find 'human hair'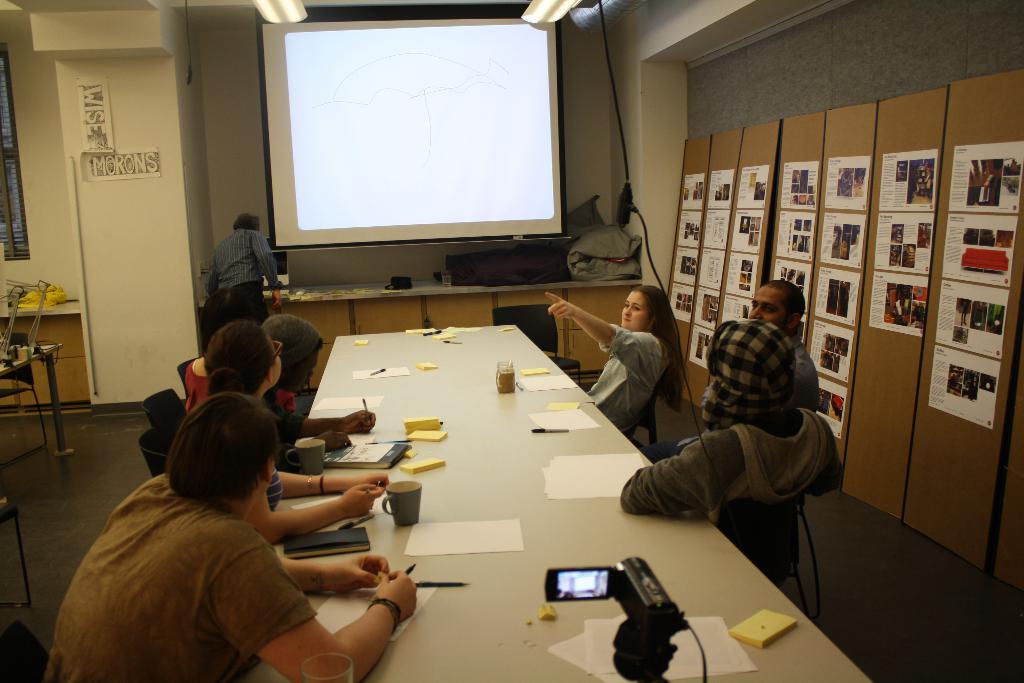
select_region(764, 279, 804, 337)
